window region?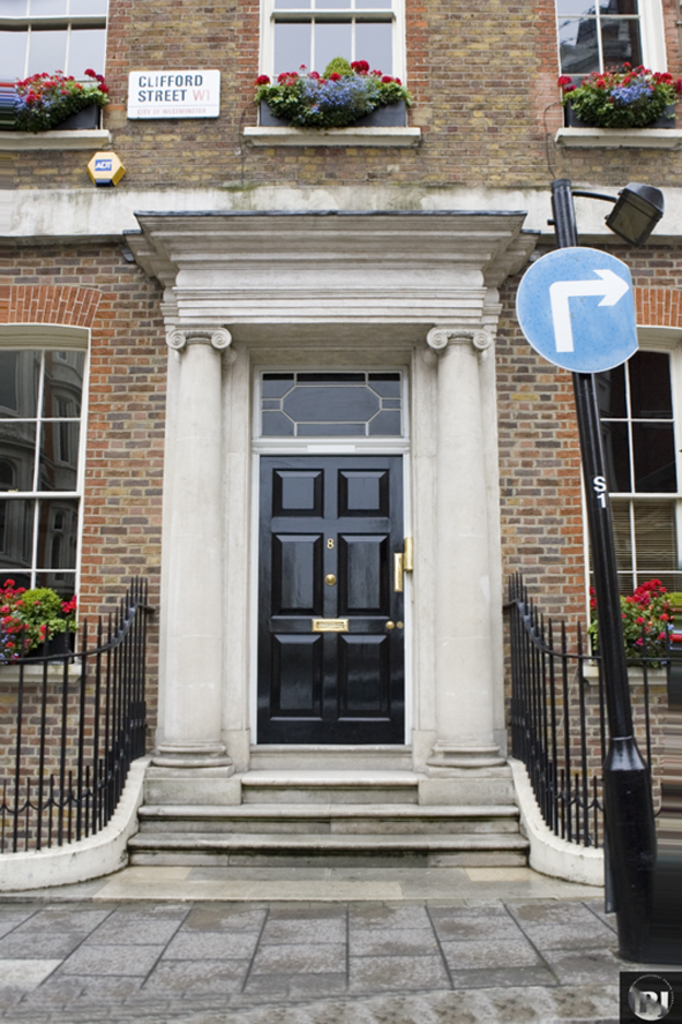
bbox=[0, 322, 78, 672]
